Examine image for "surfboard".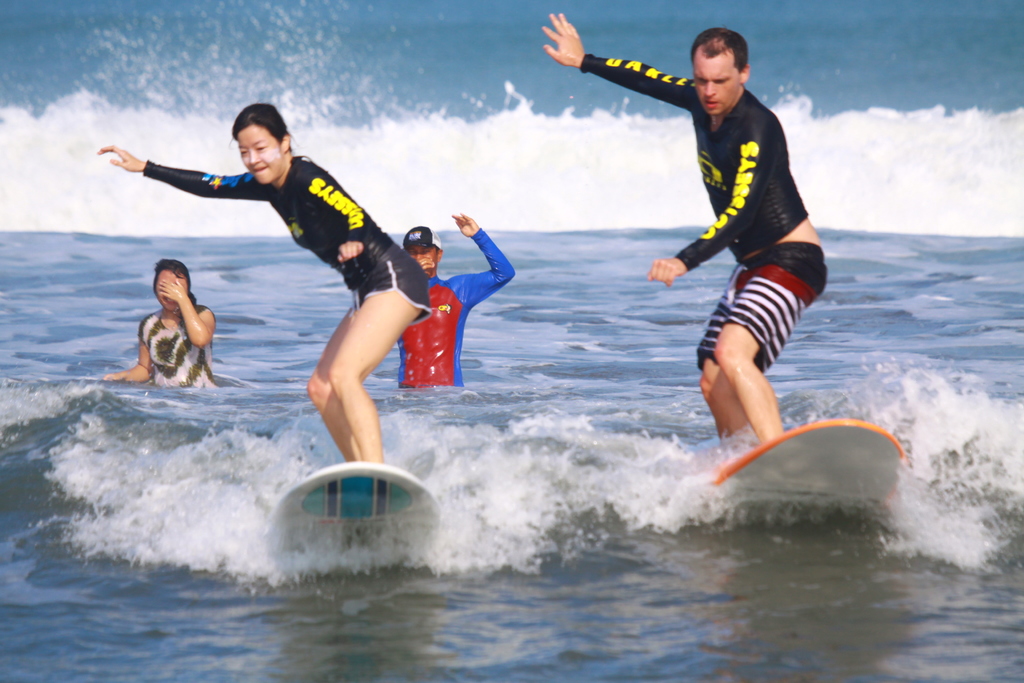
Examination result: crop(714, 416, 915, 505).
